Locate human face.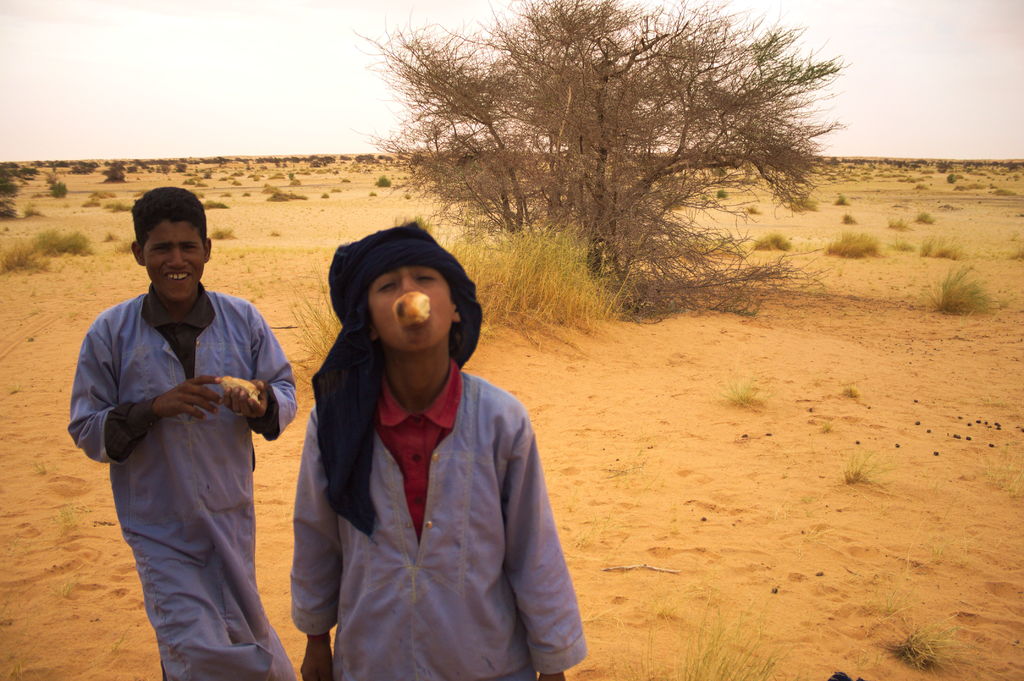
Bounding box: [x1=368, y1=263, x2=452, y2=351].
